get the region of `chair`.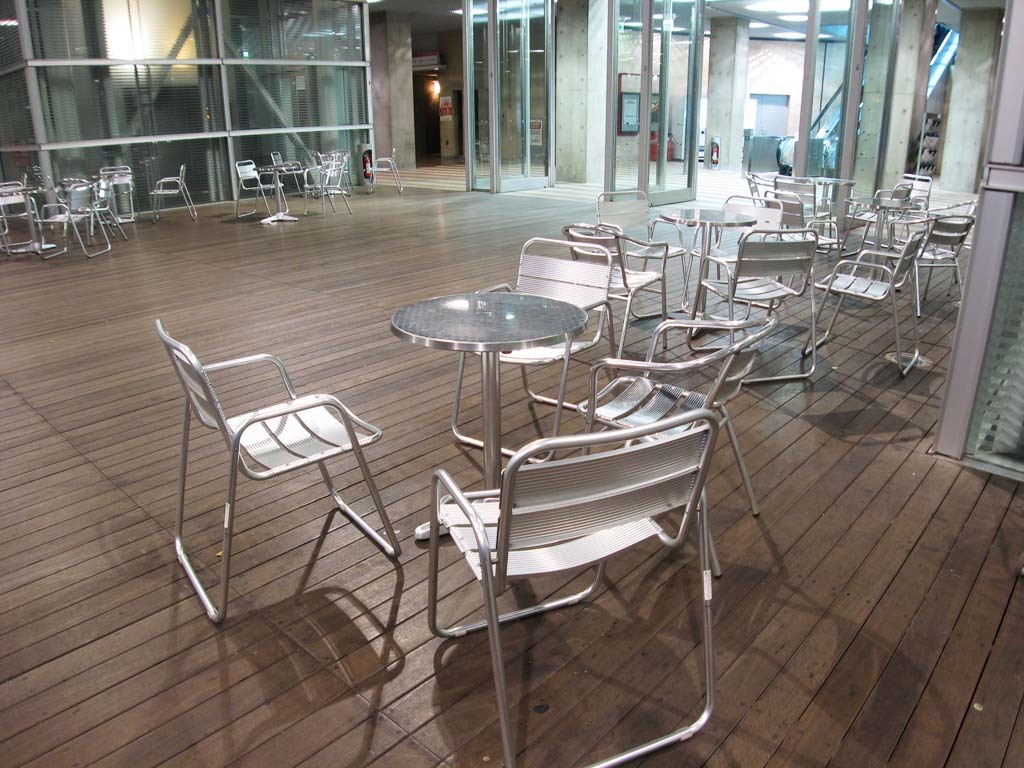
<region>901, 168, 934, 210</region>.
